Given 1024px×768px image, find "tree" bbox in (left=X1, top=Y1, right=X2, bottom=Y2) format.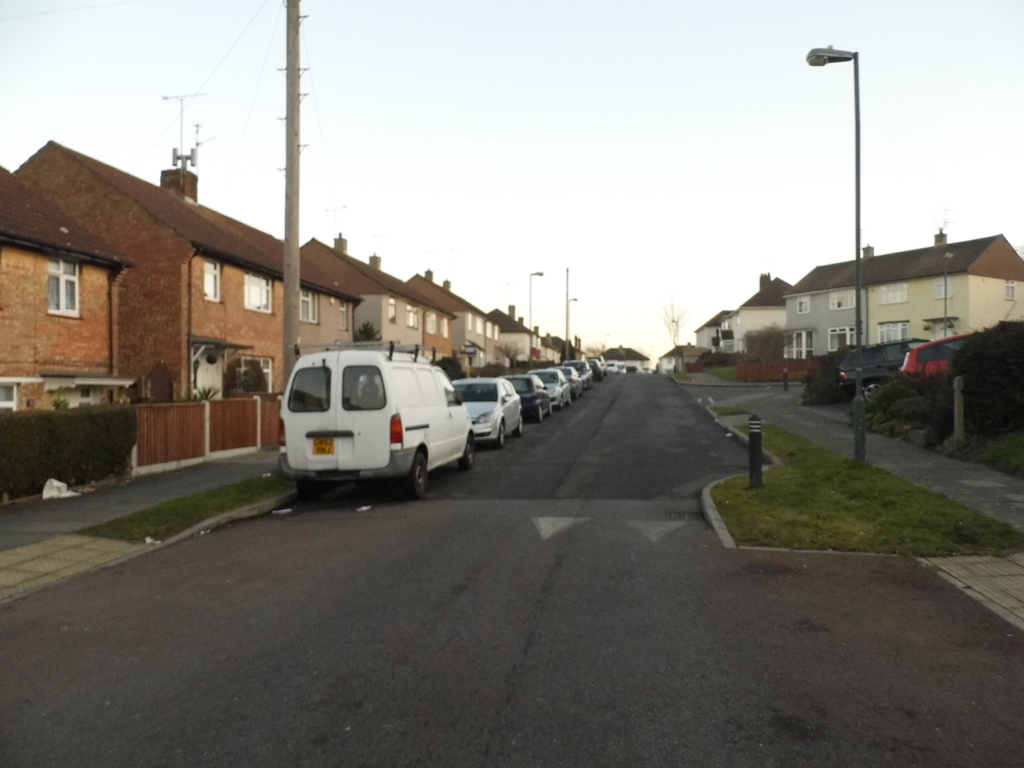
(left=661, top=295, right=684, bottom=345).
